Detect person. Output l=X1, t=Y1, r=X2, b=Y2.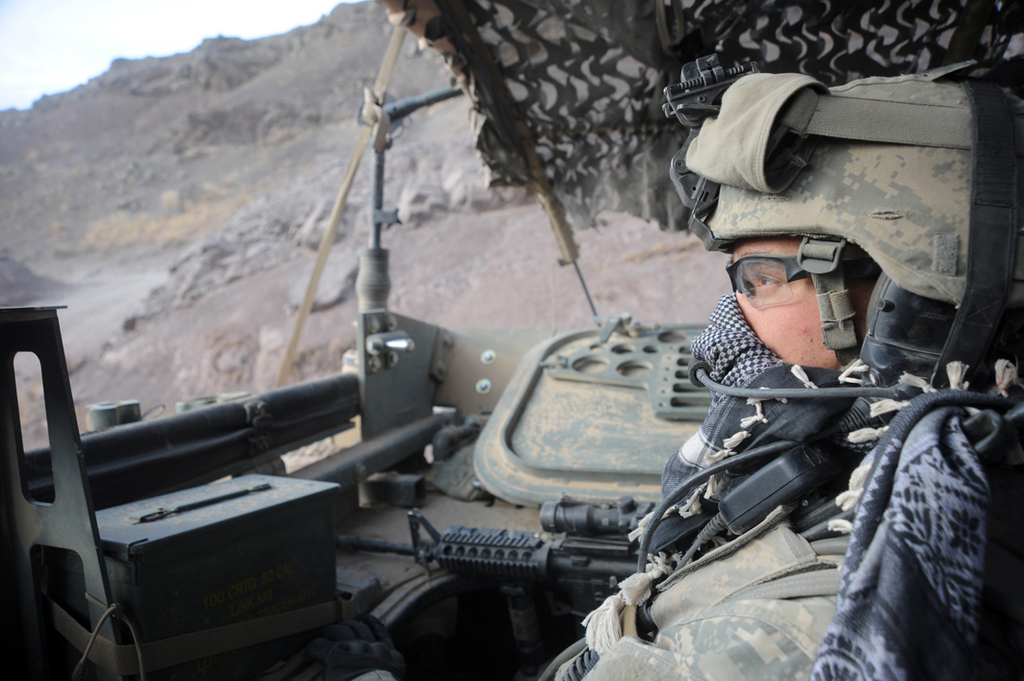
l=265, t=57, r=1023, b=680.
